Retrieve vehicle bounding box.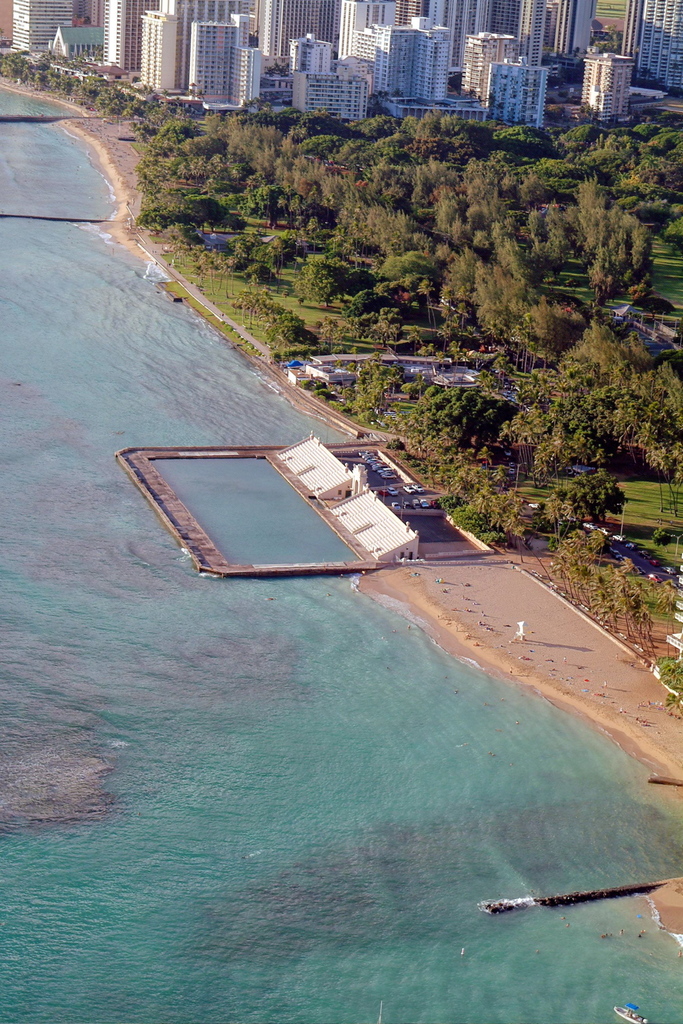
Bounding box: select_region(391, 501, 396, 510).
